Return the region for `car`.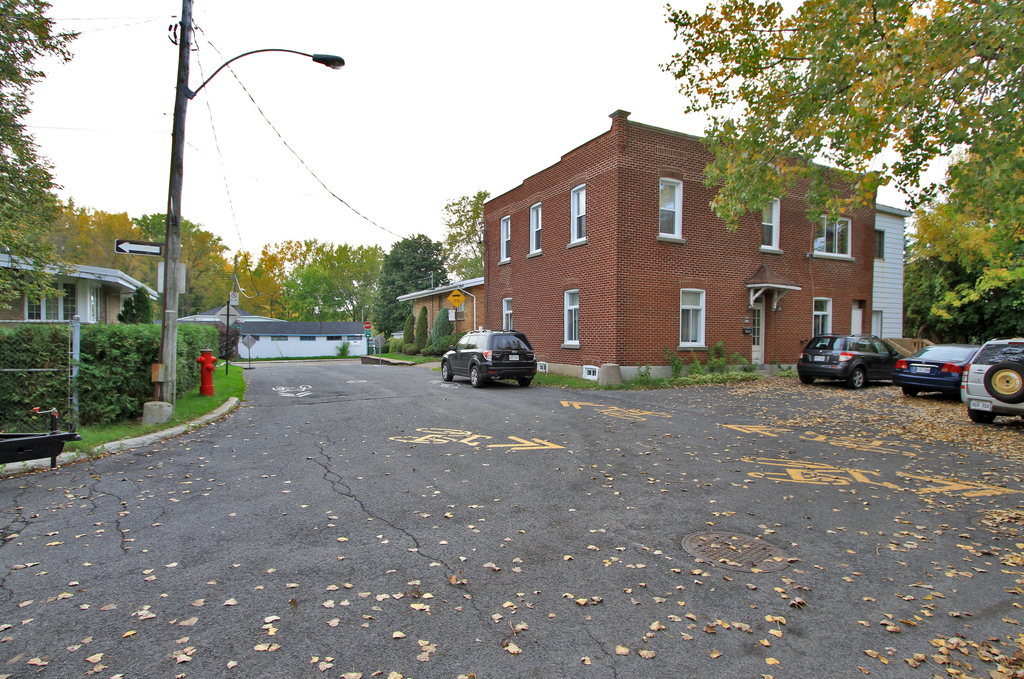
pyautogui.locateOnScreen(796, 337, 898, 384).
